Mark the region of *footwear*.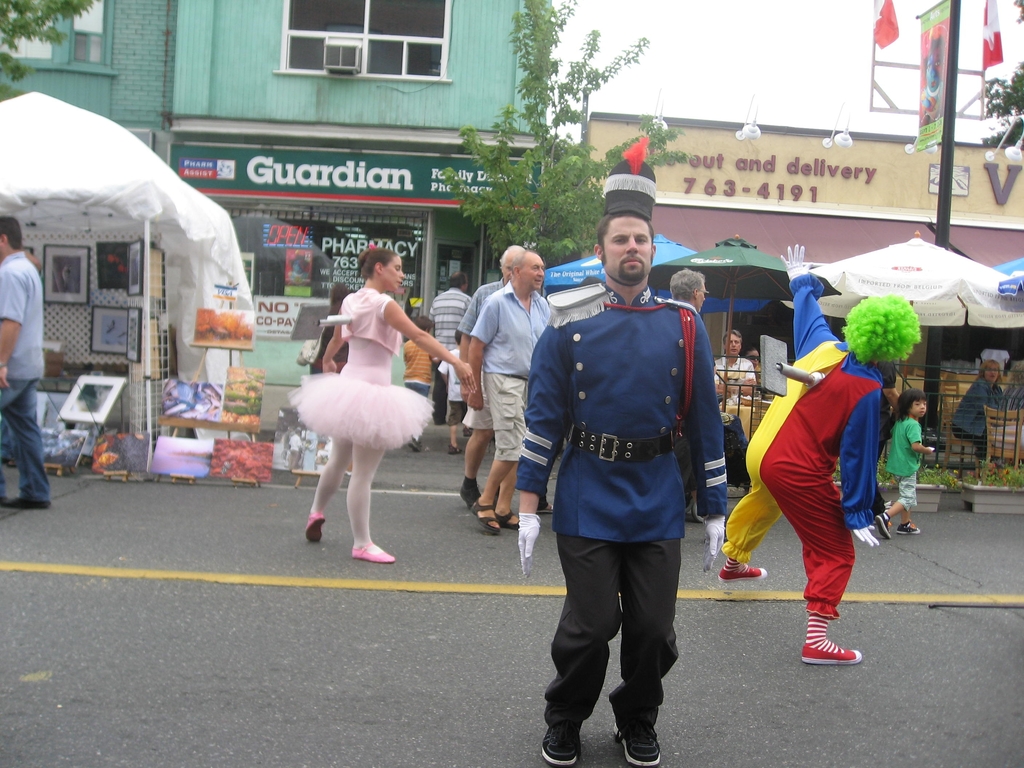
Region: [left=468, top=497, right=502, bottom=538].
